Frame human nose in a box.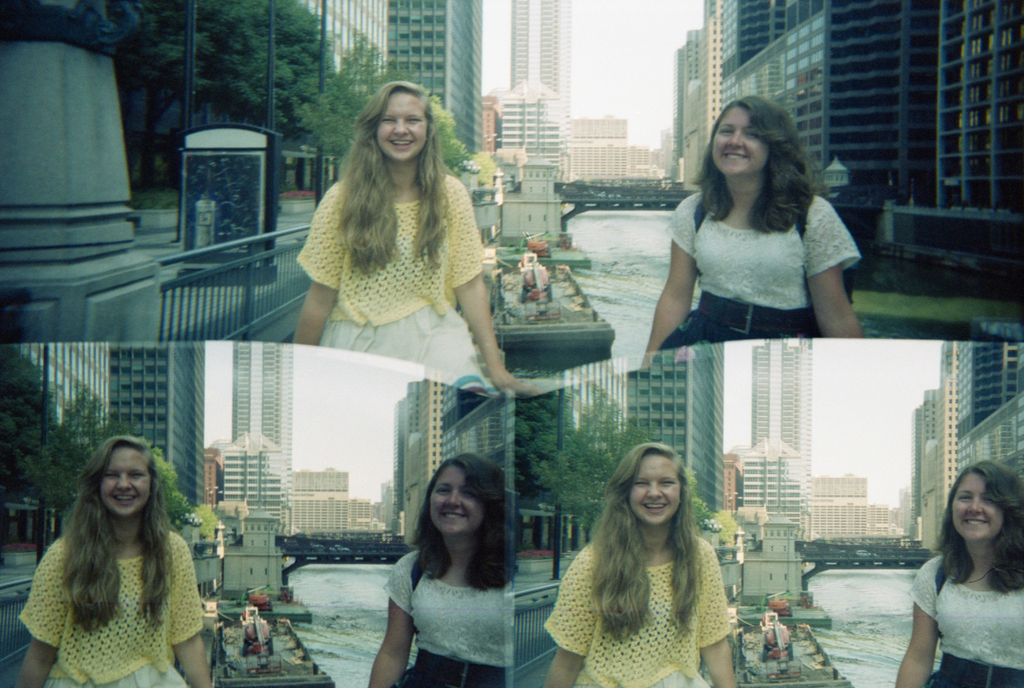
(left=726, top=128, right=745, bottom=151).
